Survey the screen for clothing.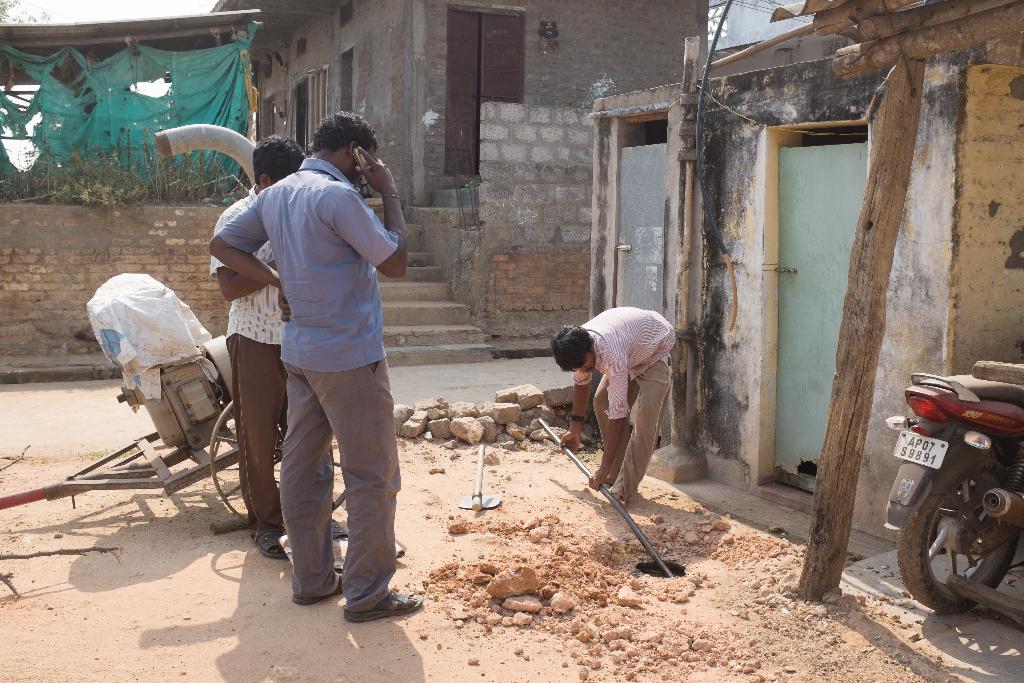
Survey found: 572/306/681/498.
